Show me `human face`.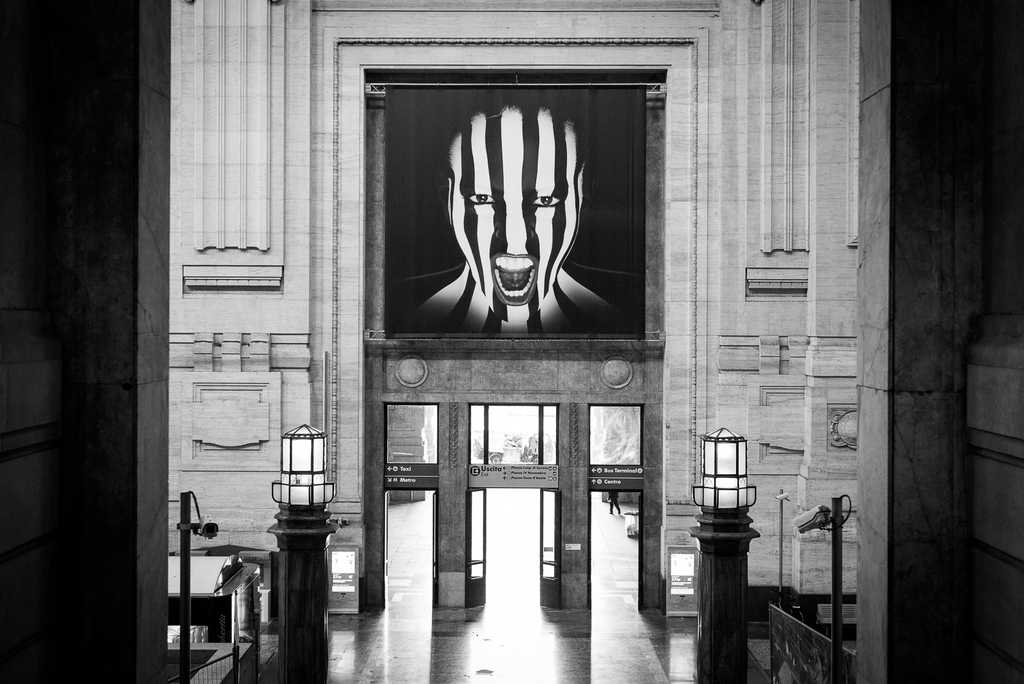
`human face` is here: select_region(447, 109, 586, 319).
